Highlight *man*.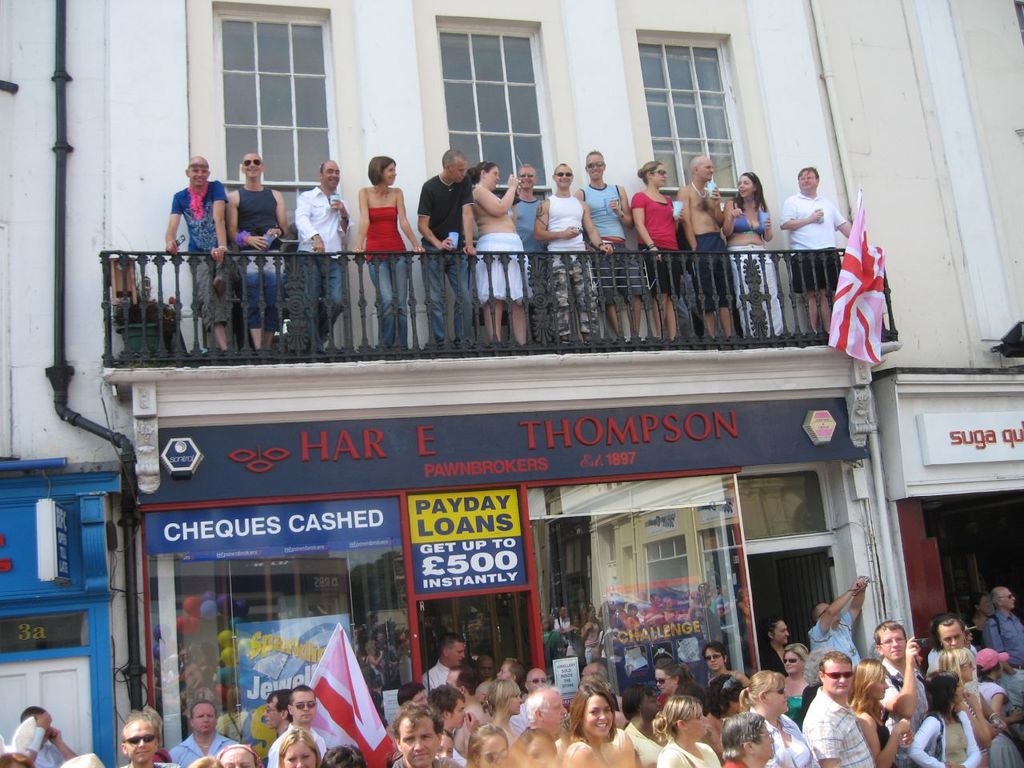
Highlighted region: region(116, 715, 170, 767).
